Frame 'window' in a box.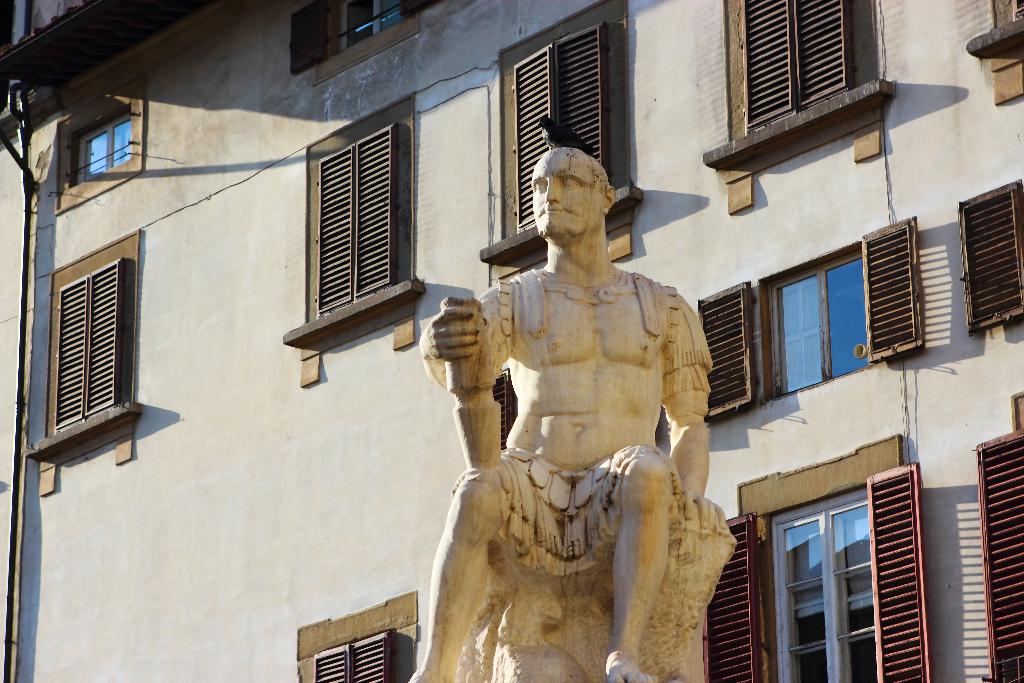
696/218/928/423.
